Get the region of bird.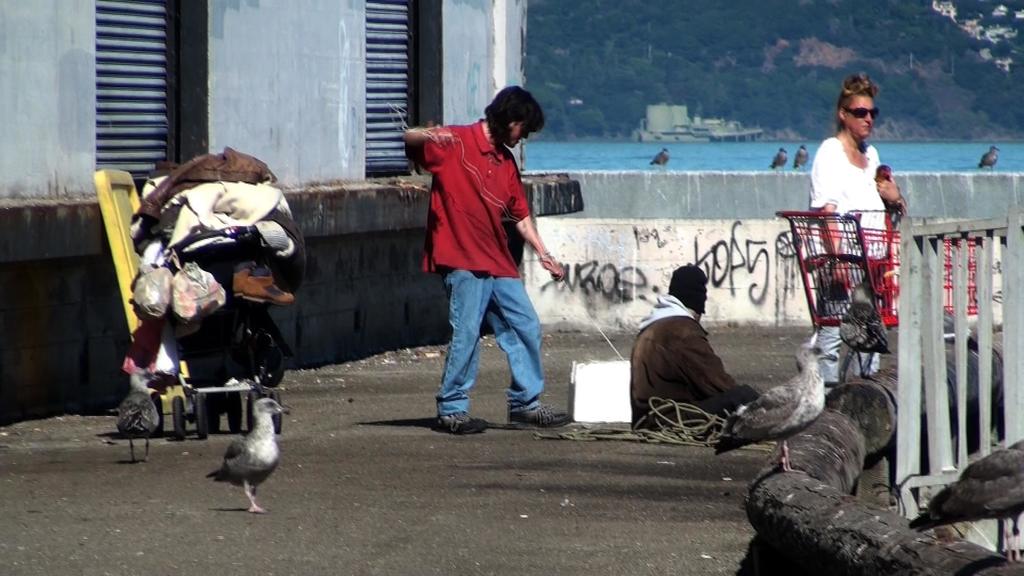
locate(203, 389, 294, 515).
